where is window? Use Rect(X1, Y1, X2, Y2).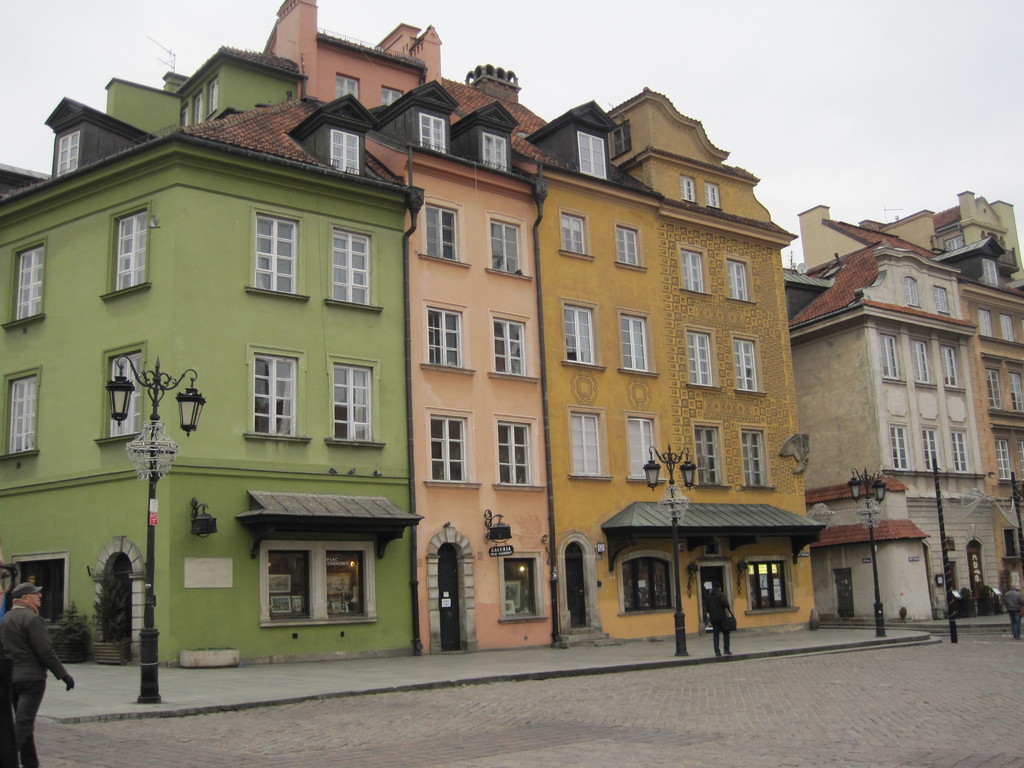
Rect(561, 299, 605, 373).
